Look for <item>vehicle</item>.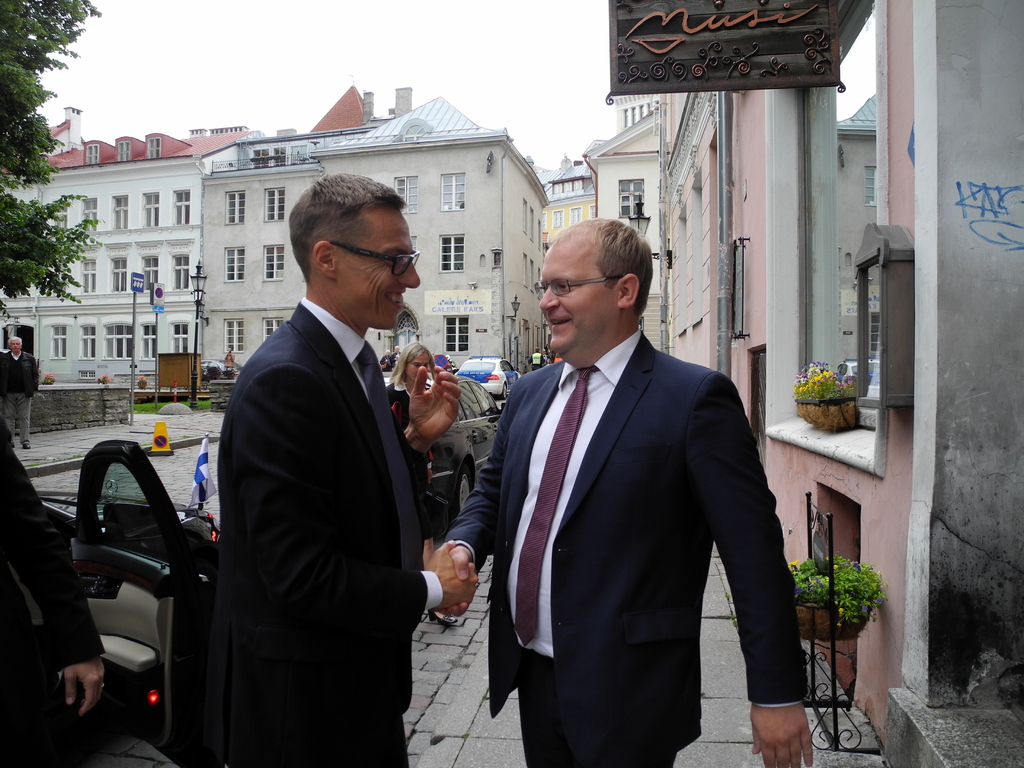
Found: 28/416/212/726.
